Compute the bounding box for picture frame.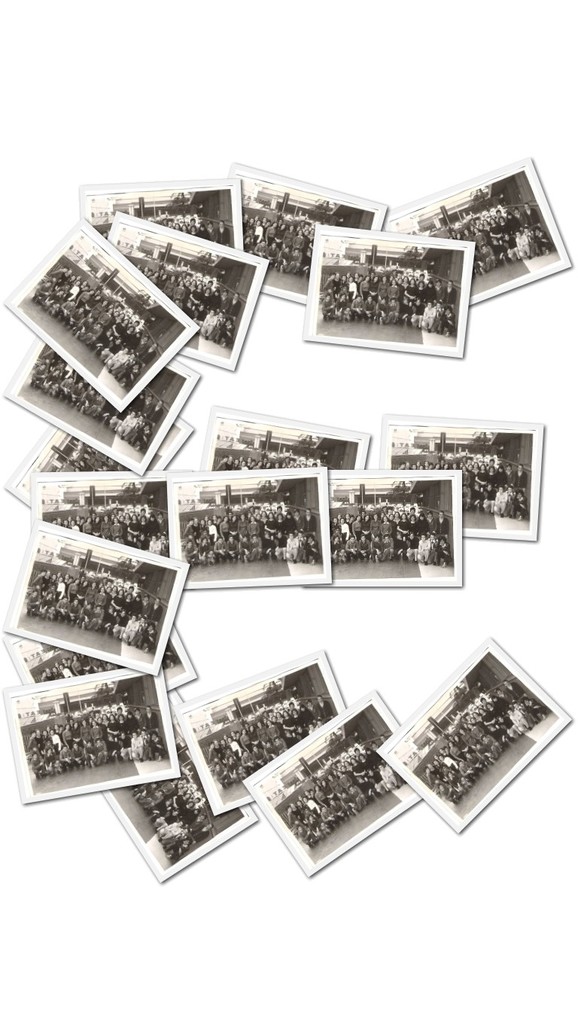
237, 682, 439, 881.
